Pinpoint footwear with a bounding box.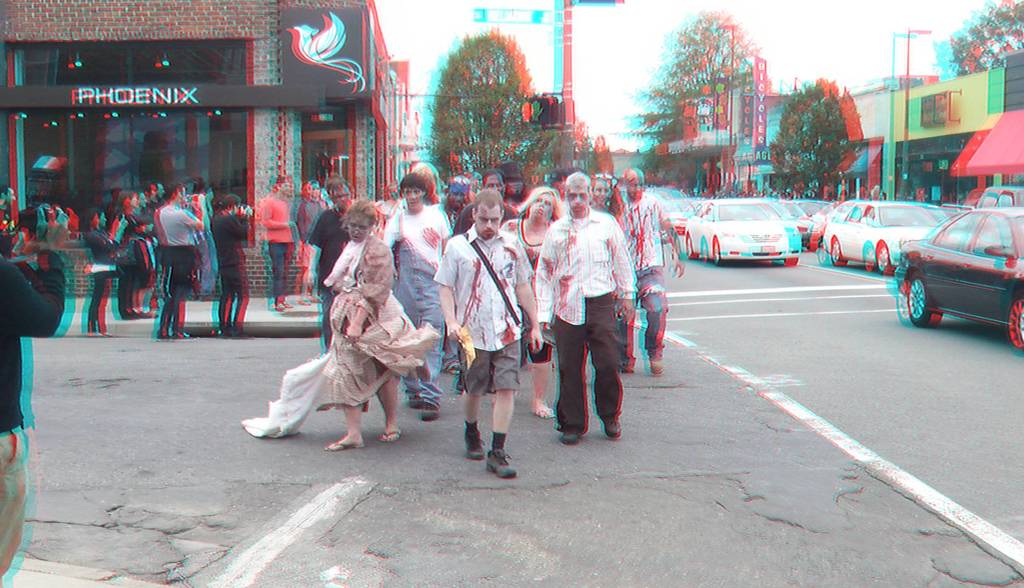
269:298:285:314.
